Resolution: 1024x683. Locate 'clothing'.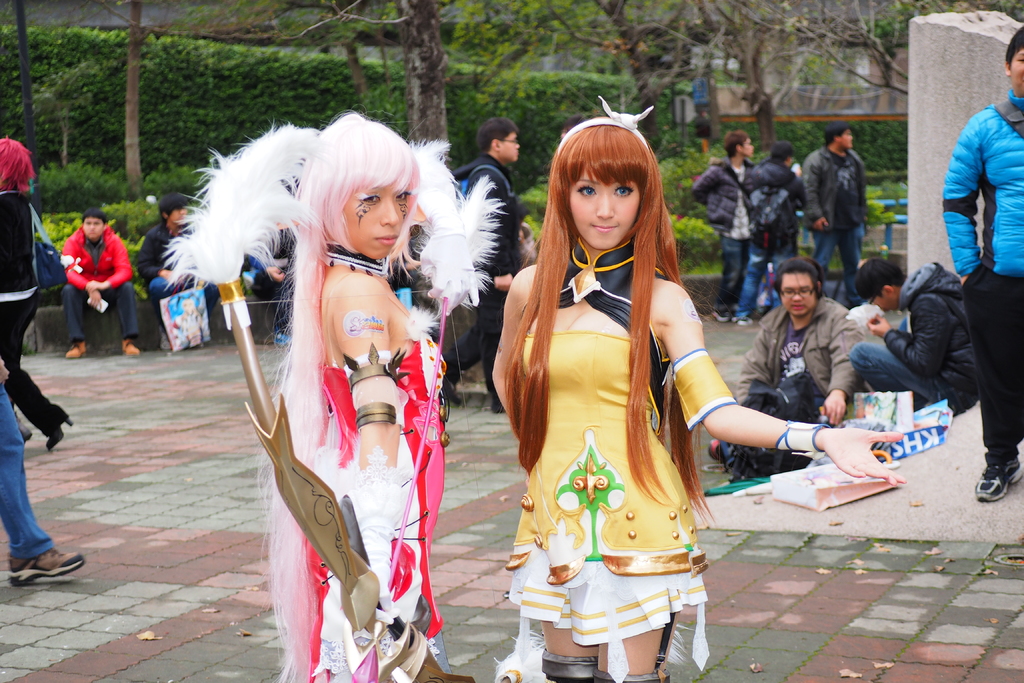
bbox(0, 381, 52, 562).
